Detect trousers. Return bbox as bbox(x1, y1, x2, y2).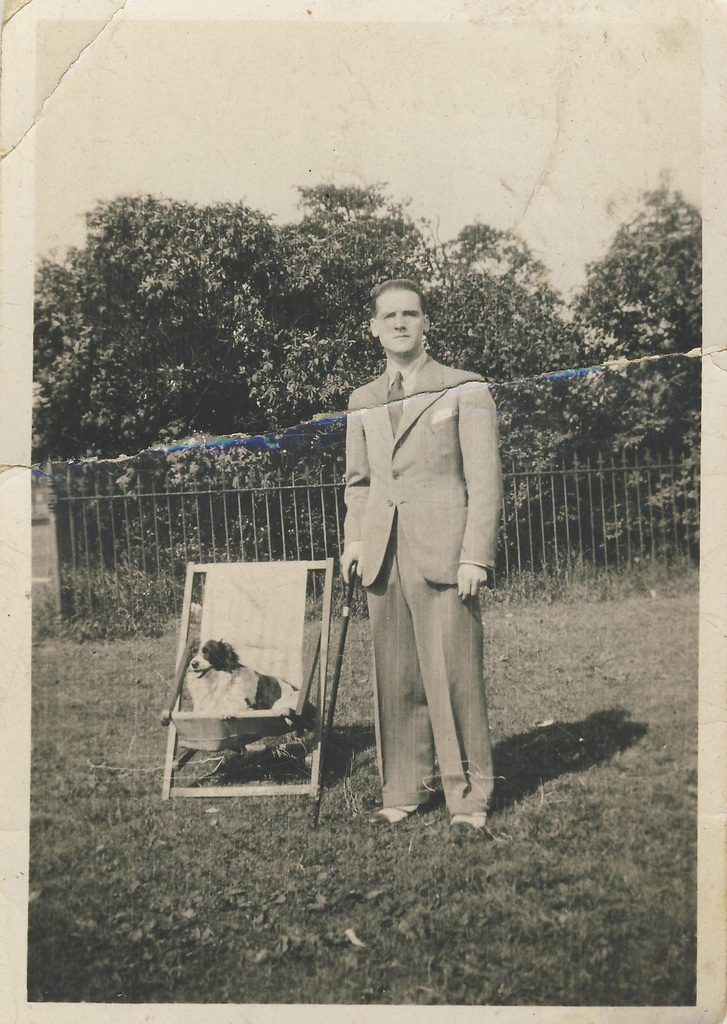
bbox(351, 484, 484, 799).
